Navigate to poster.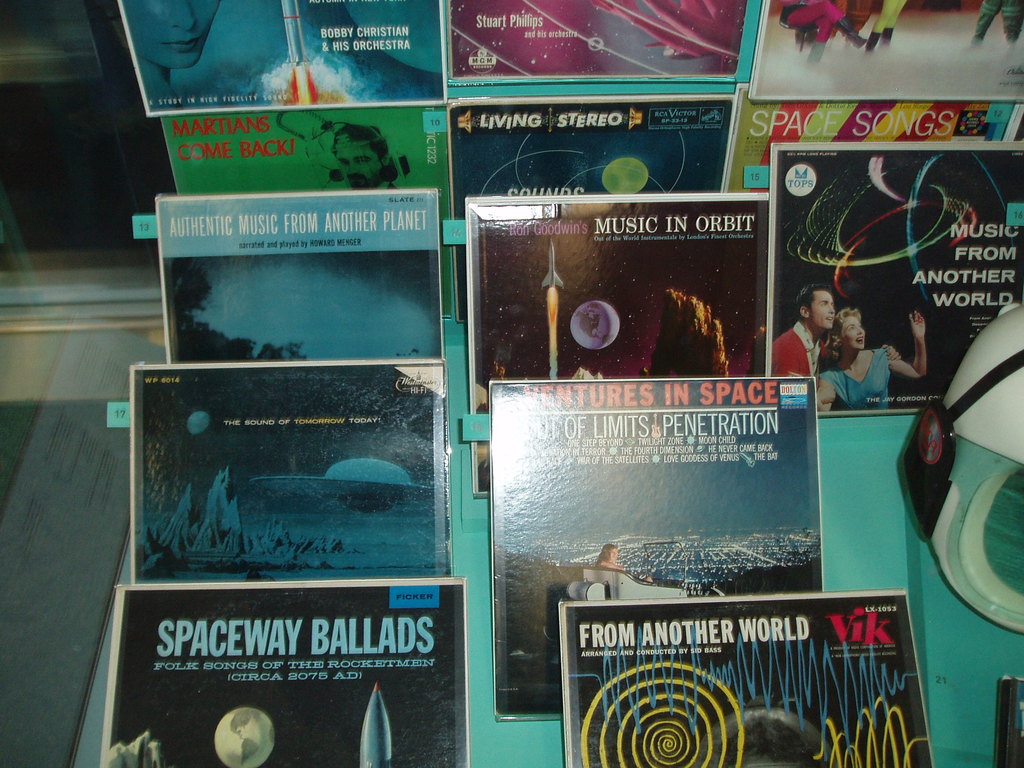
Navigation target: (x1=129, y1=358, x2=450, y2=577).
